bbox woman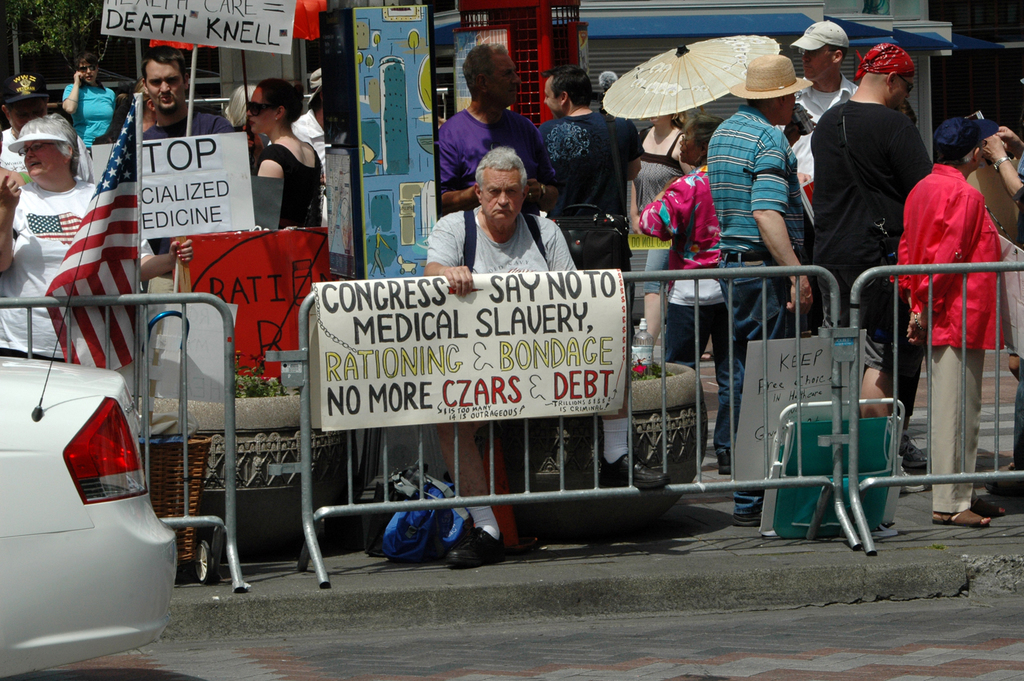
(x1=64, y1=51, x2=124, y2=154)
